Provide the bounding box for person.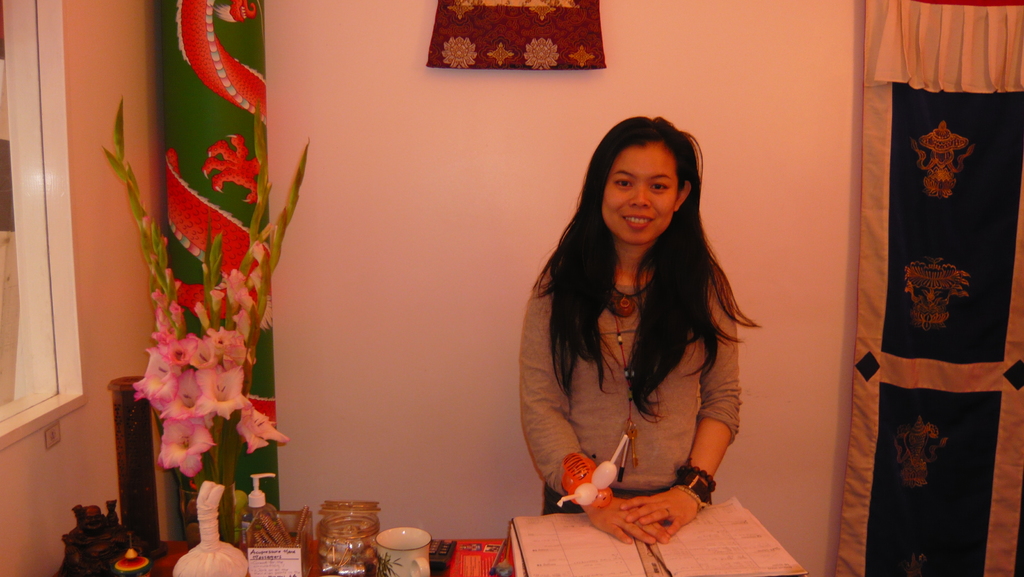
BBox(485, 122, 724, 555).
